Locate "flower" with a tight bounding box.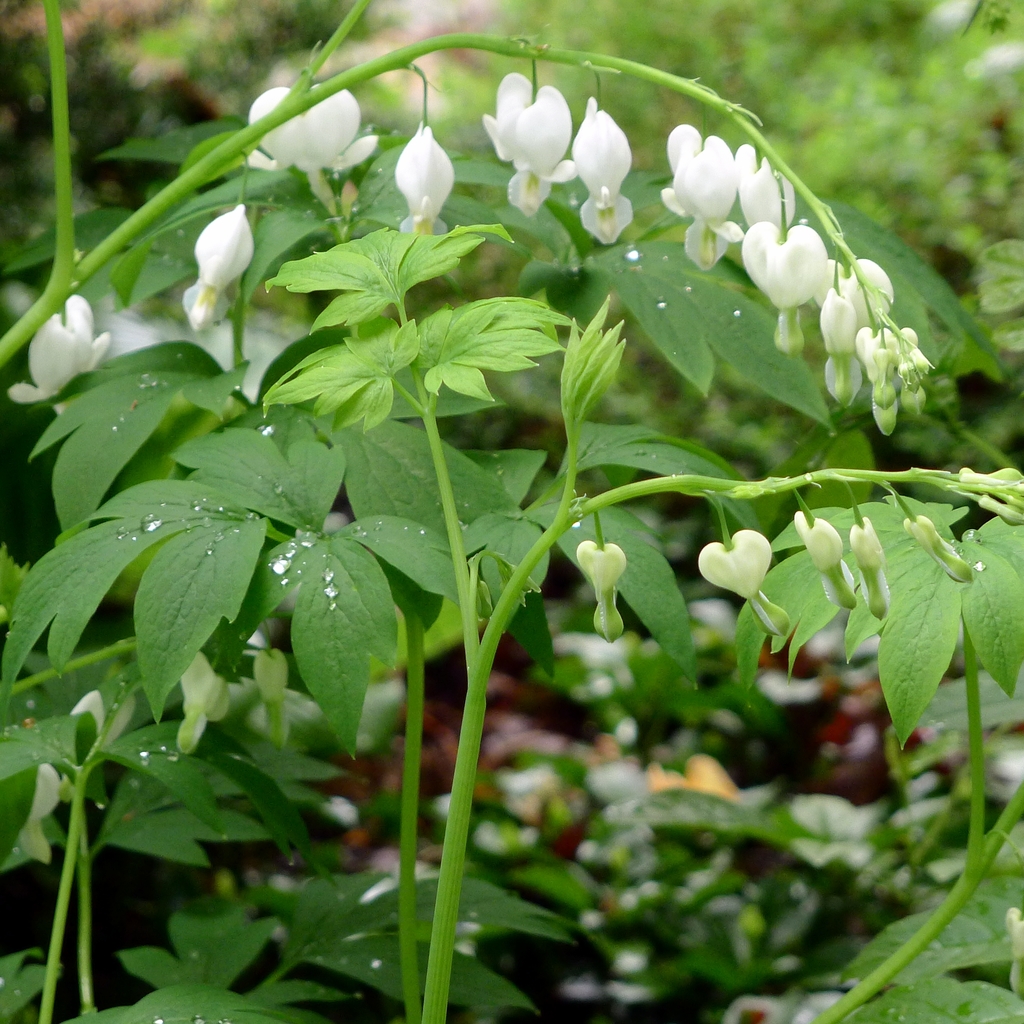
left=396, top=122, right=459, bottom=232.
